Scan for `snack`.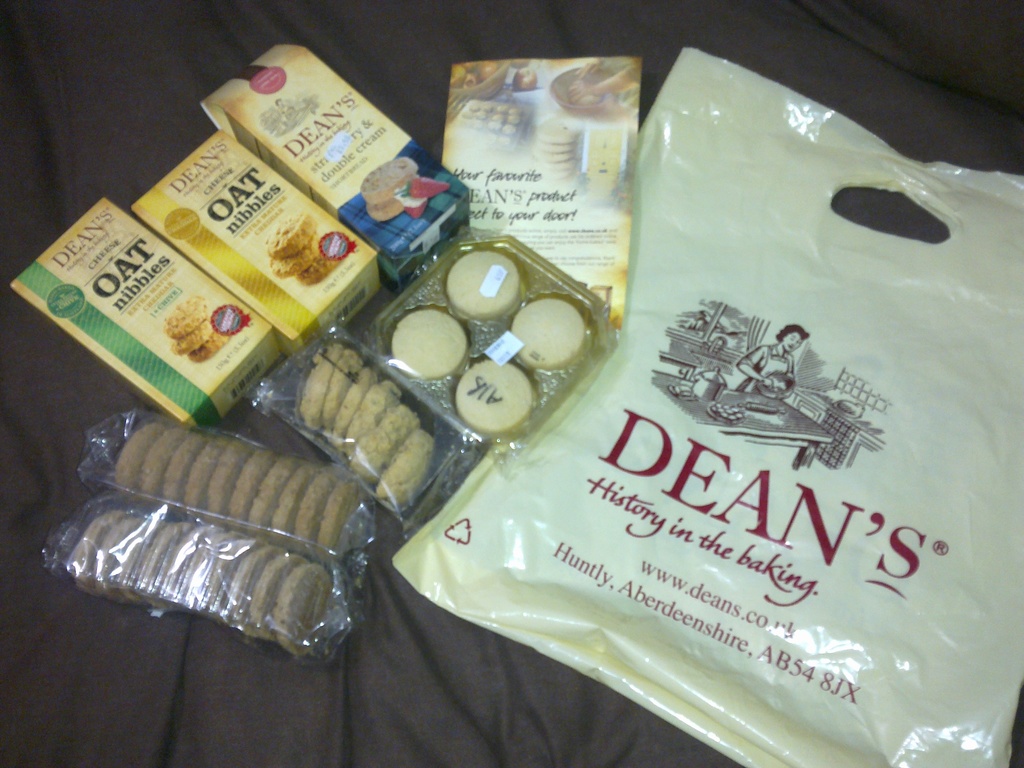
Scan result: (left=54, top=432, right=384, bottom=638).
